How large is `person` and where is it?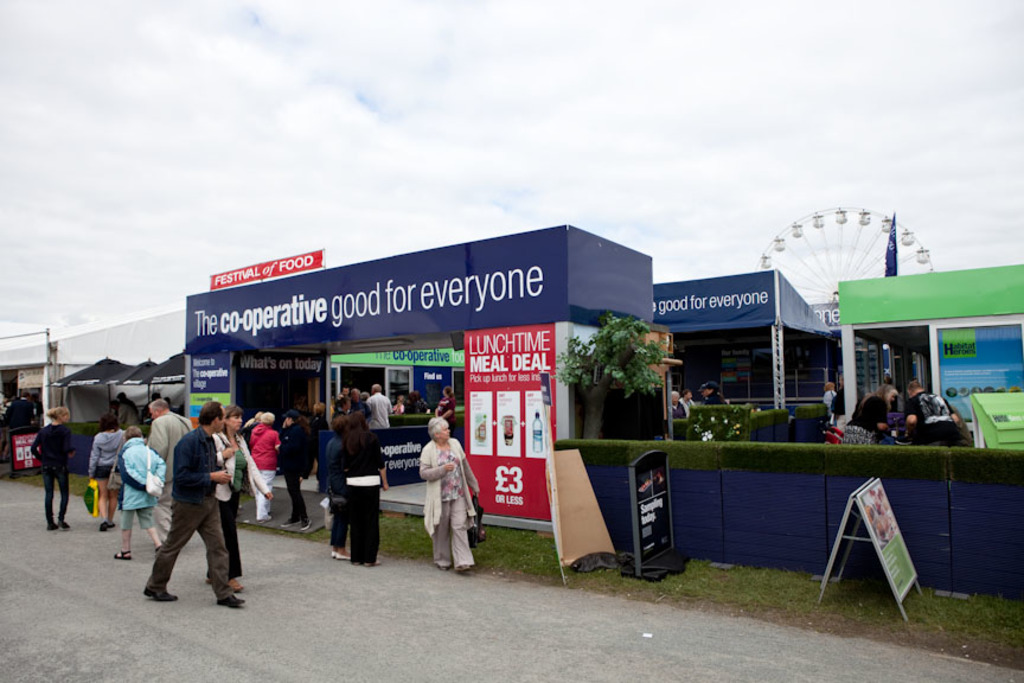
Bounding box: pyautogui.locateOnScreen(904, 378, 961, 445).
